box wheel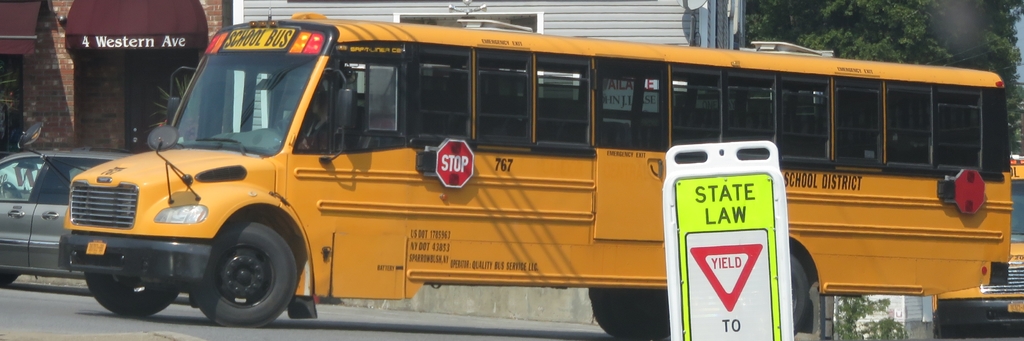
BBox(783, 250, 819, 338)
